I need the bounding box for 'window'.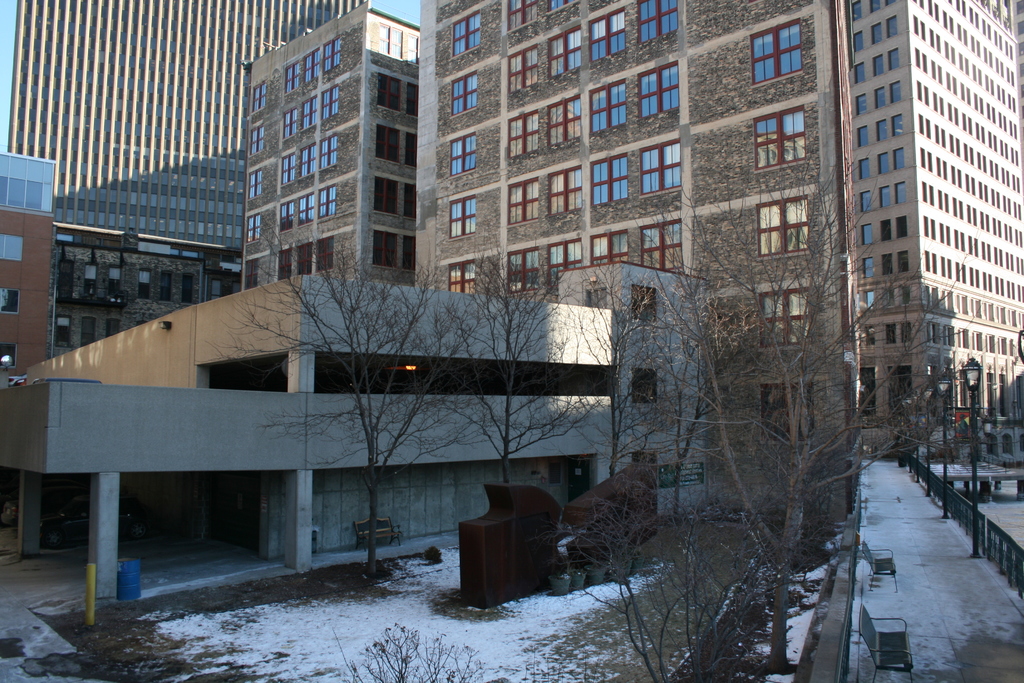
Here it is: region(749, 108, 811, 167).
